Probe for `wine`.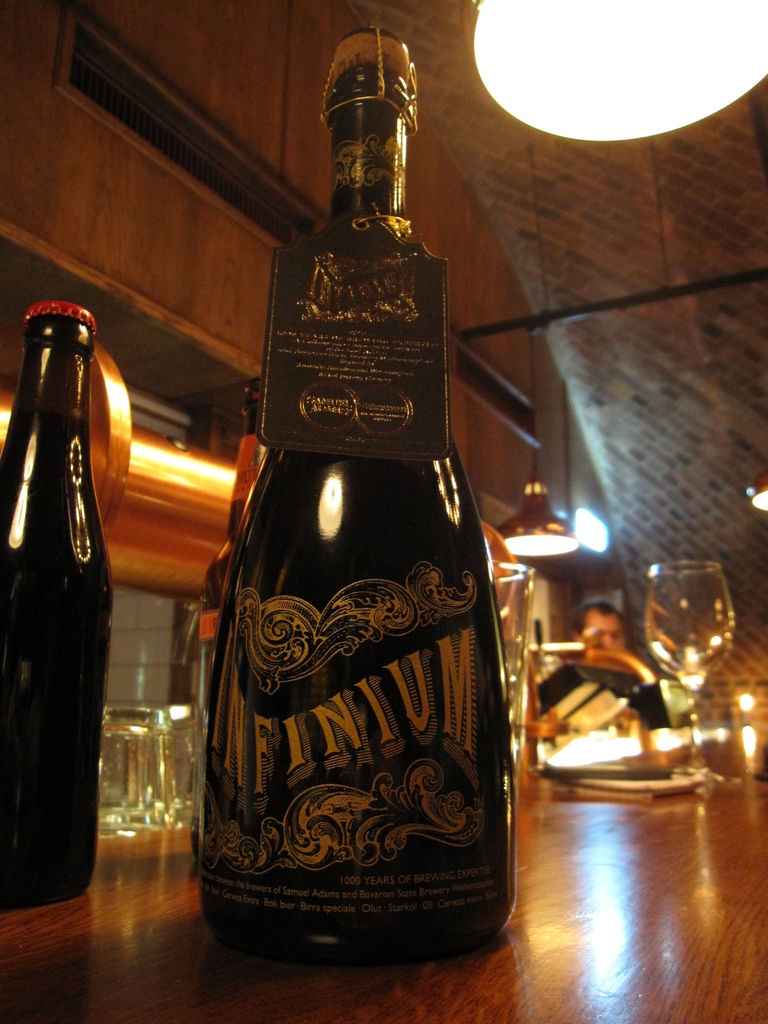
Probe result: [left=0, top=295, right=112, bottom=918].
